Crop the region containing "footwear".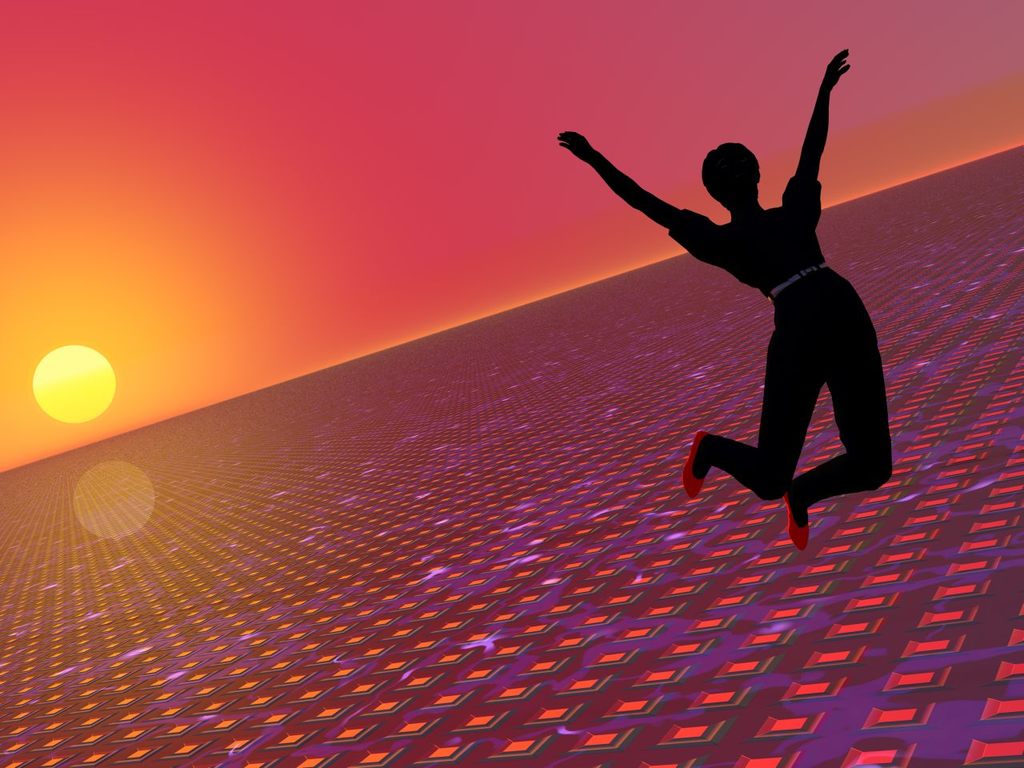
Crop region: {"left": 680, "top": 433, "right": 710, "bottom": 498}.
